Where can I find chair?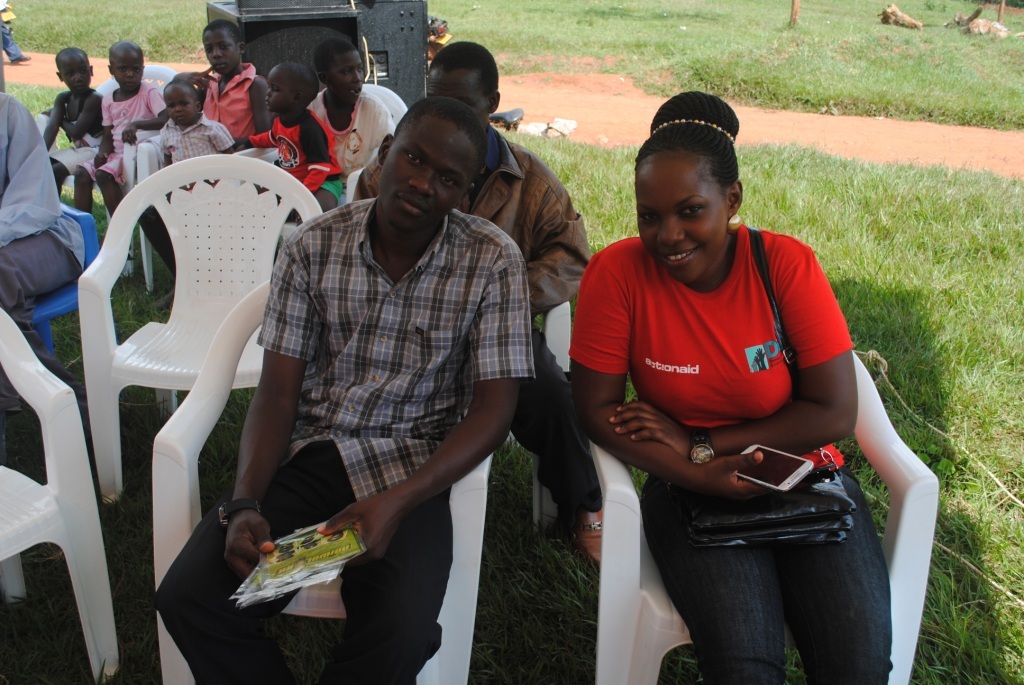
You can find it at (585,349,938,684).
